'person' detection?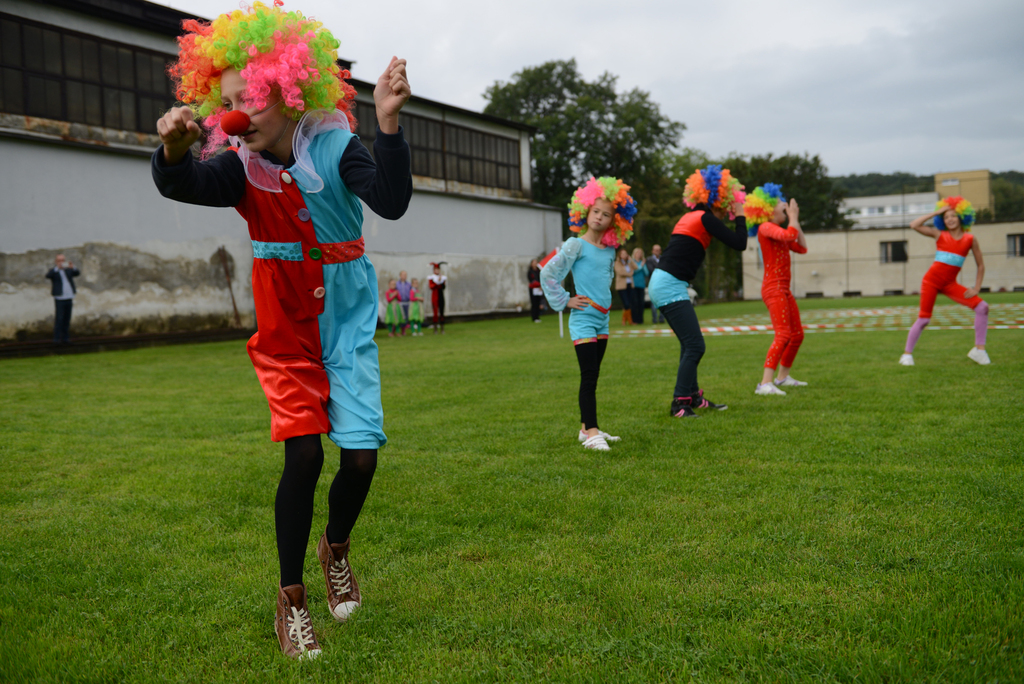
pyautogui.locateOnScreen(644, 166, 750, 421)
